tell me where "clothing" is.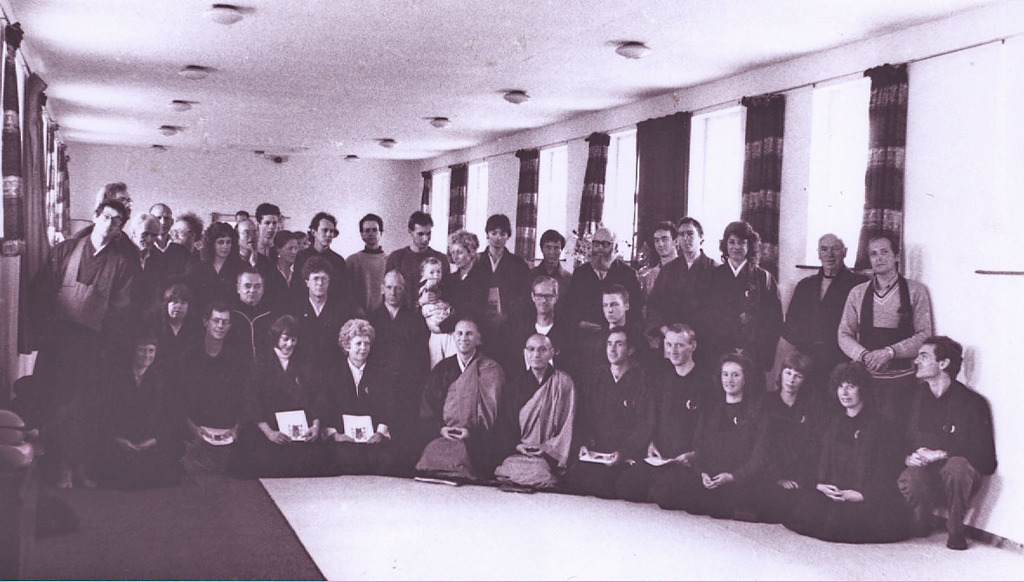
"clothing" is at region(323, 349, 415, 468).
